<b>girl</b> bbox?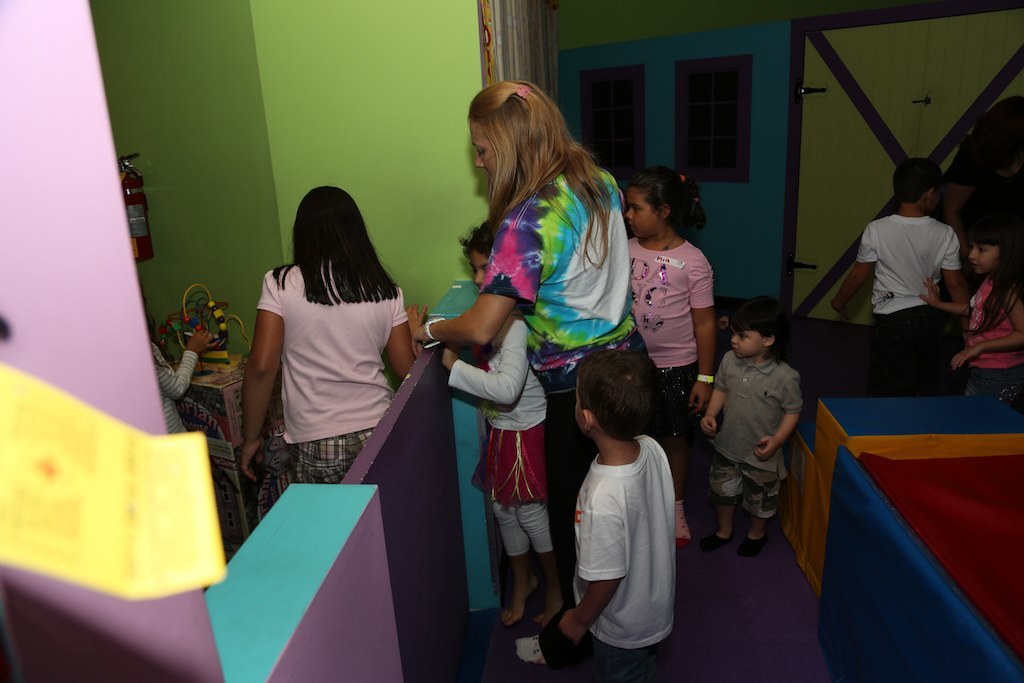
x1=626 y1=167 x2=716 y2=544
